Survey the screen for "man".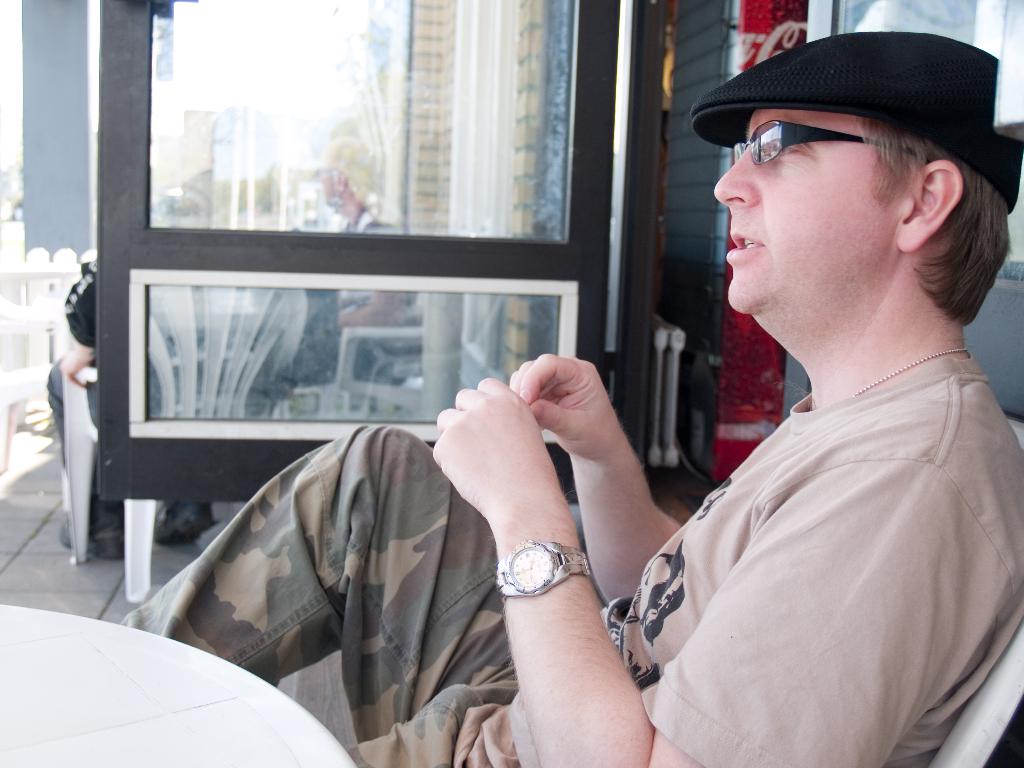
Survey found: 119, 25, 1023, 767.
